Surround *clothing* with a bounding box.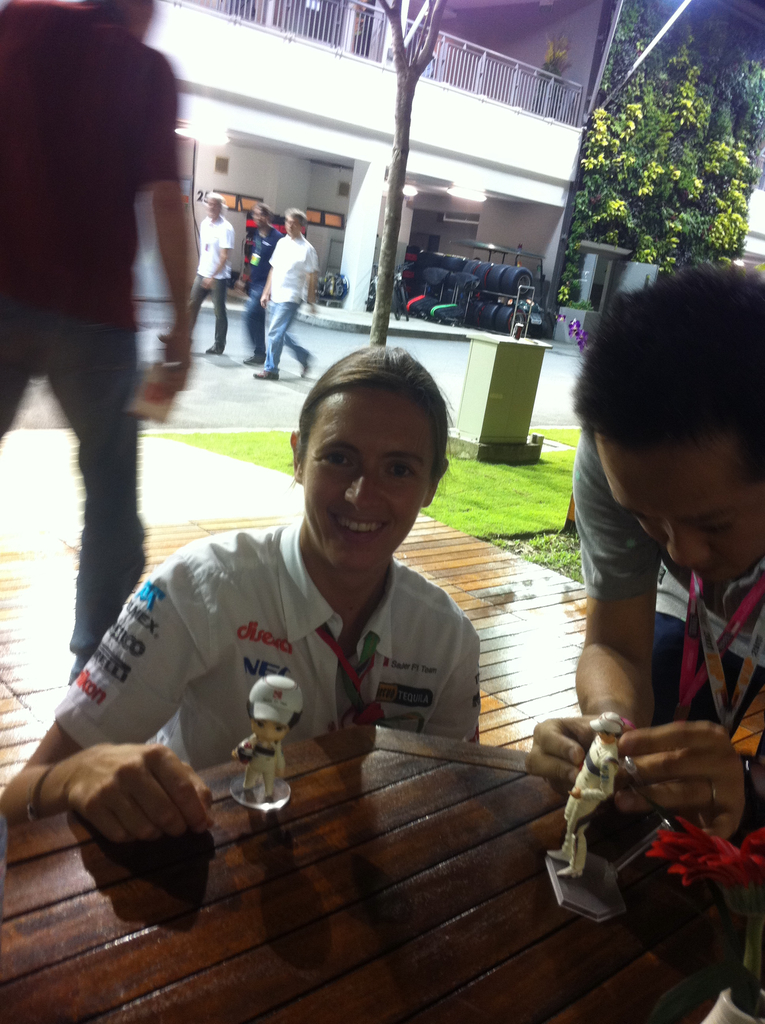
pyautogui.locateOnScreen(241, 230, 281, 358).
